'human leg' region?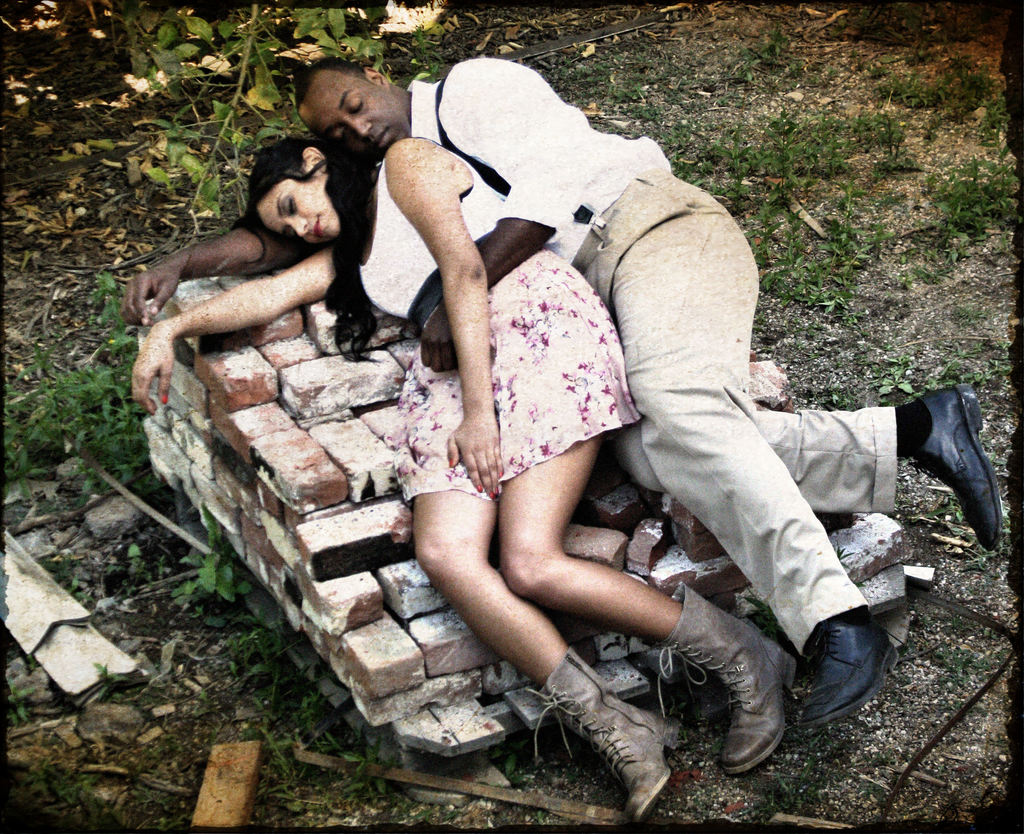
745, 373, 1002, 547
